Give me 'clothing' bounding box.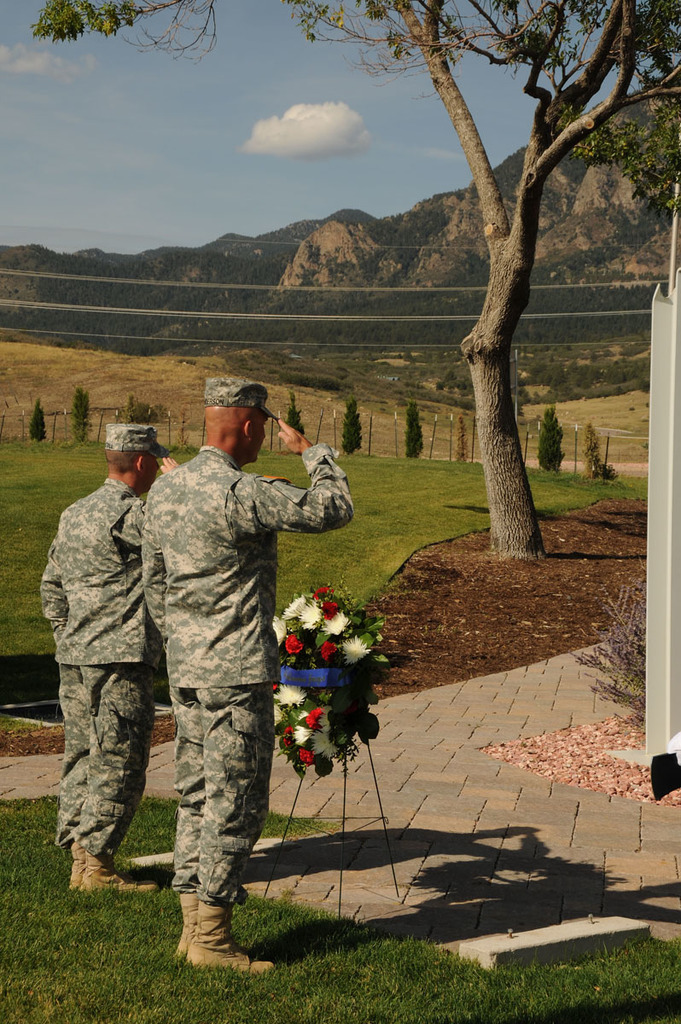
BBox(102, 422, 167, 454).
